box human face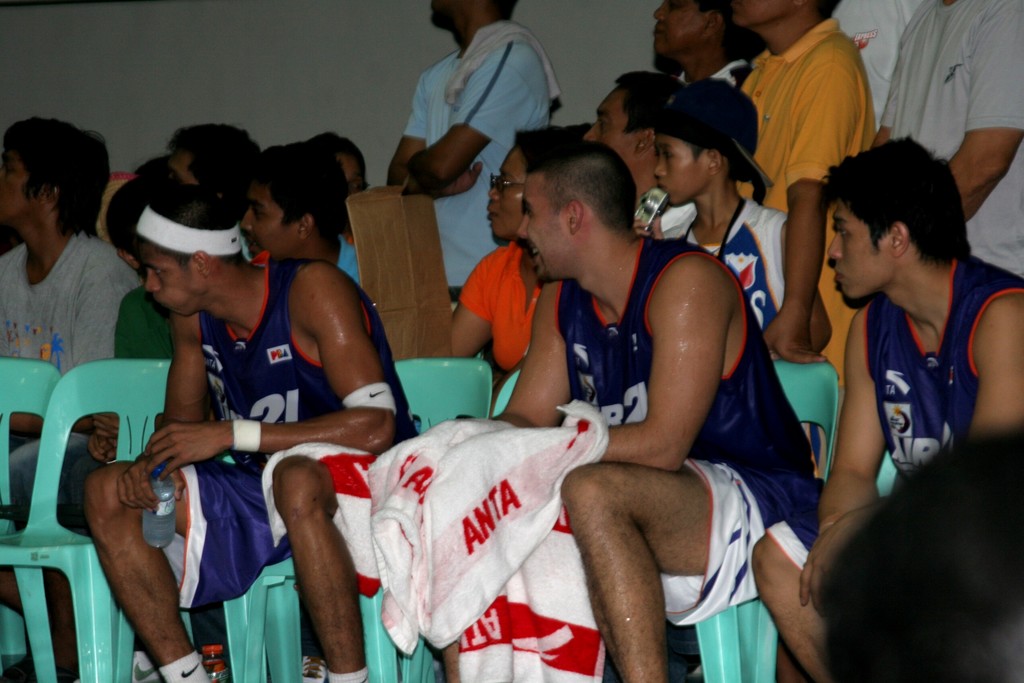
select_region(513, 170, 570, 284)
